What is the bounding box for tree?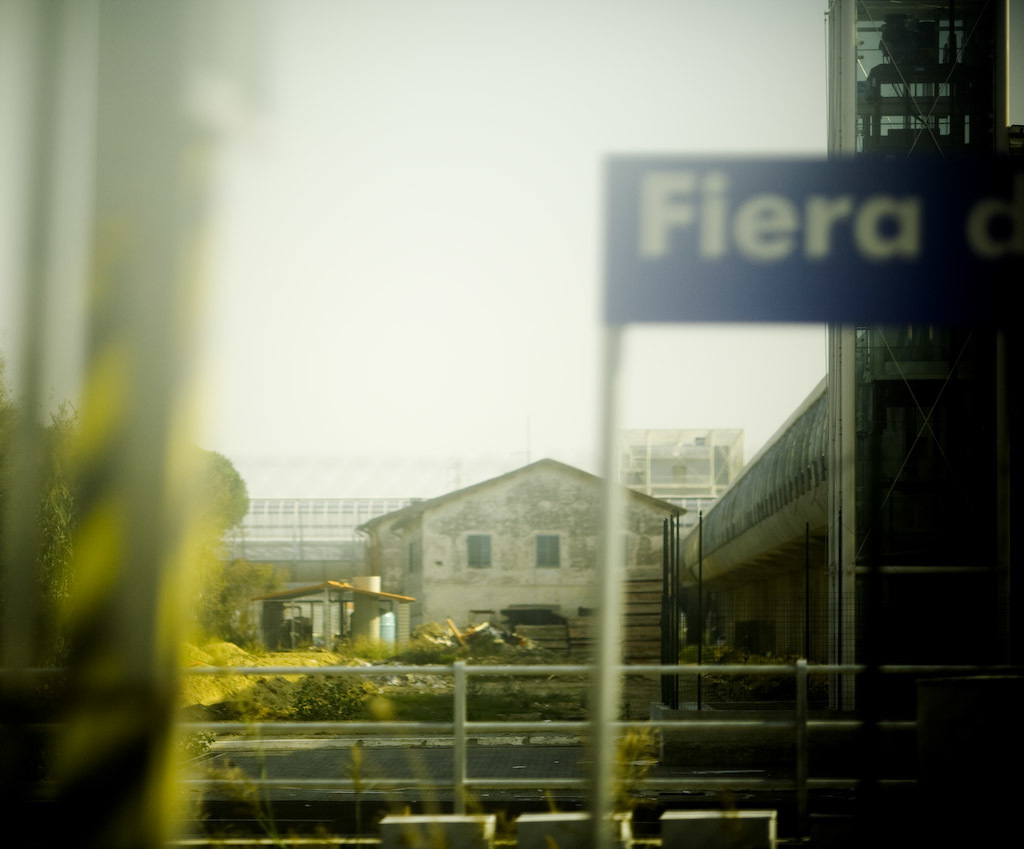
bbox=[212, 551, 277, 657].
